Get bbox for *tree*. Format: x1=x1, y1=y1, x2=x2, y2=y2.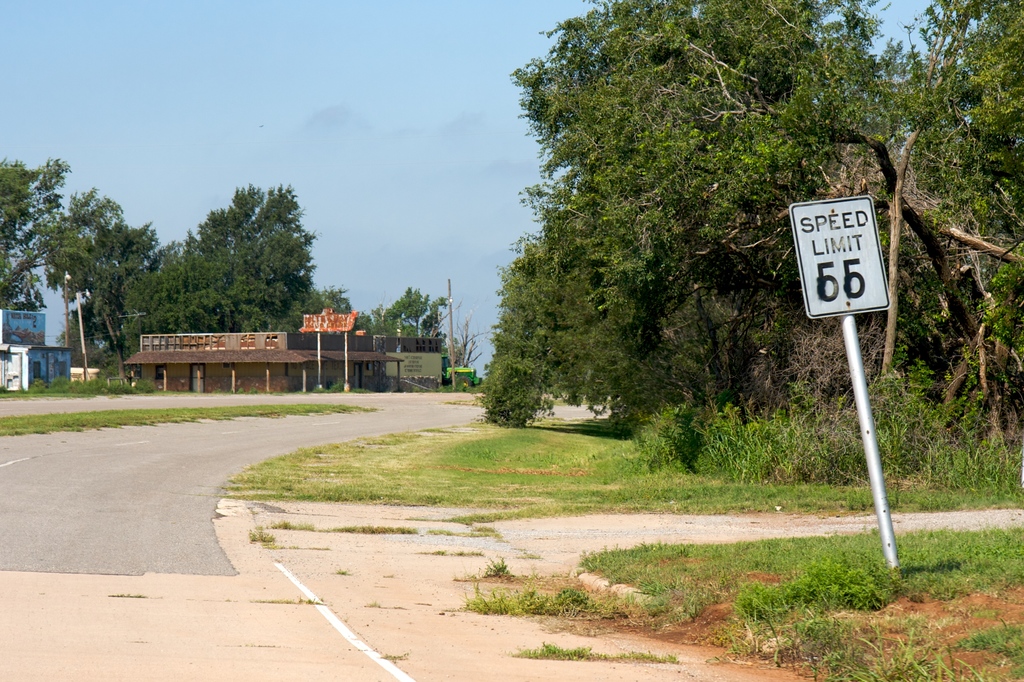
x1=356, y1=278, x2=439, y2=366.
